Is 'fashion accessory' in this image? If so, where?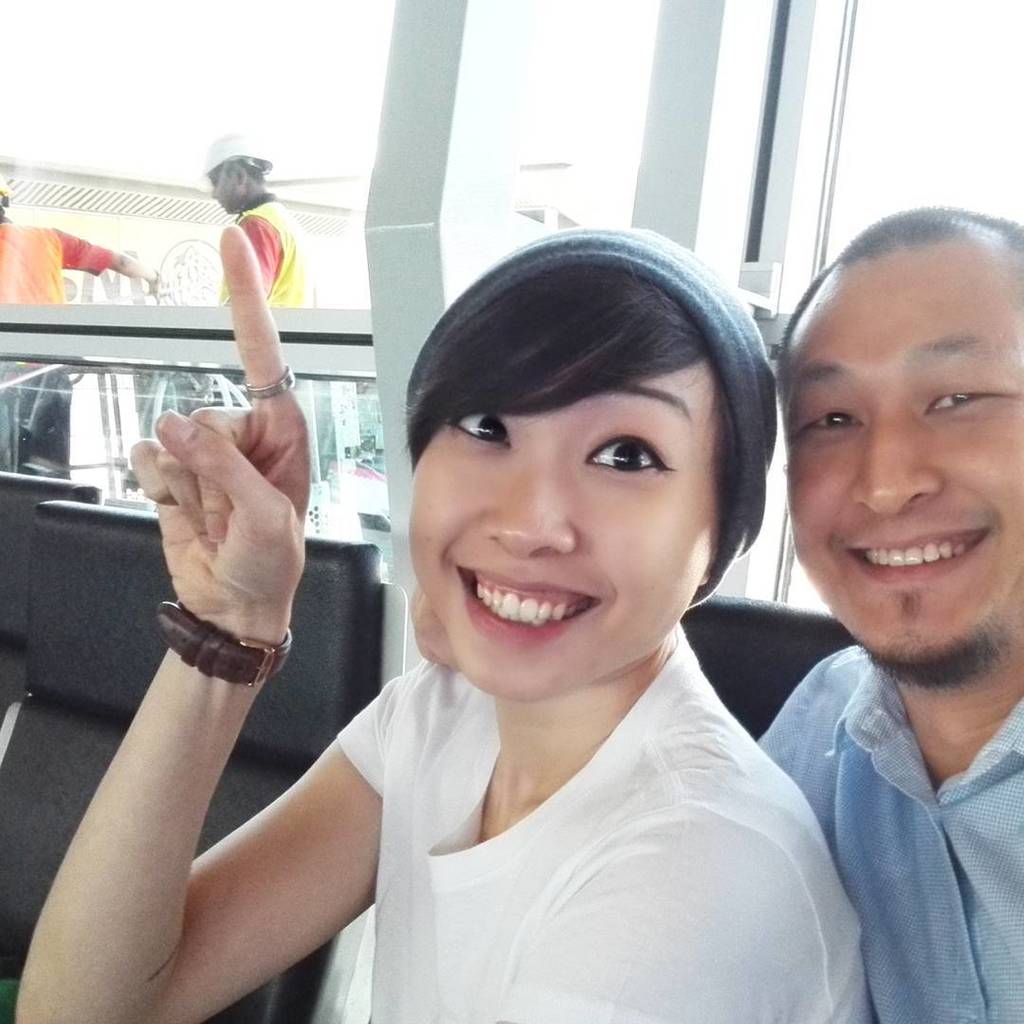
Yes, at locate(243, 367, 295, 402).
